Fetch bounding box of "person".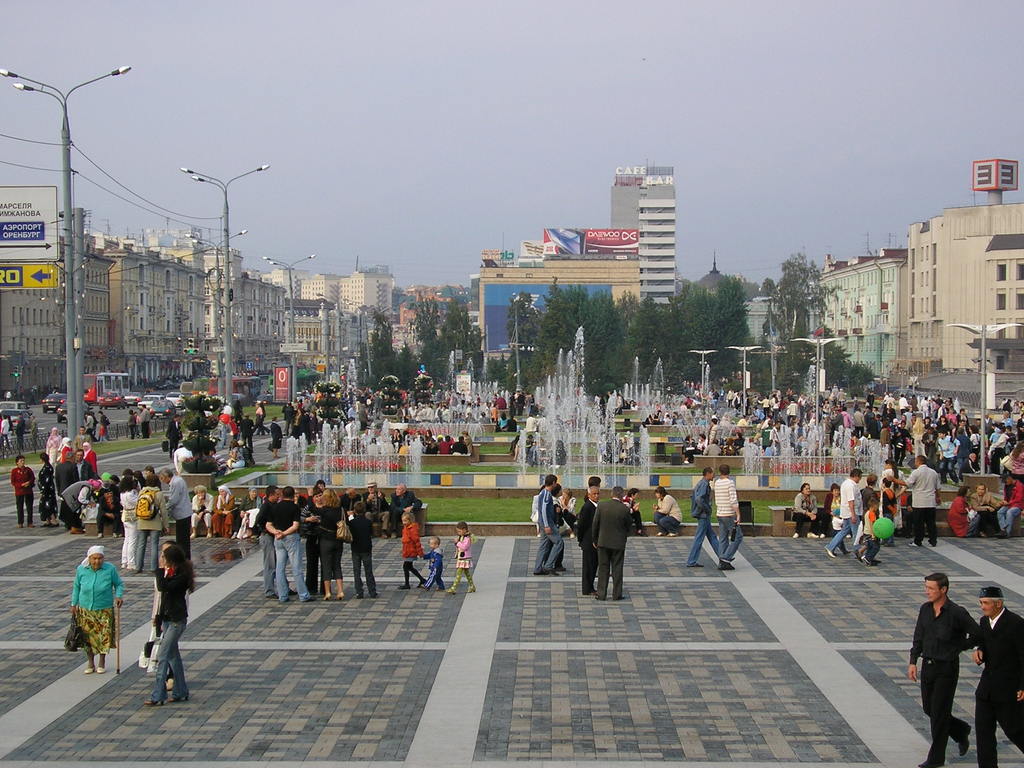
Bbox: 420 538 447 588.
